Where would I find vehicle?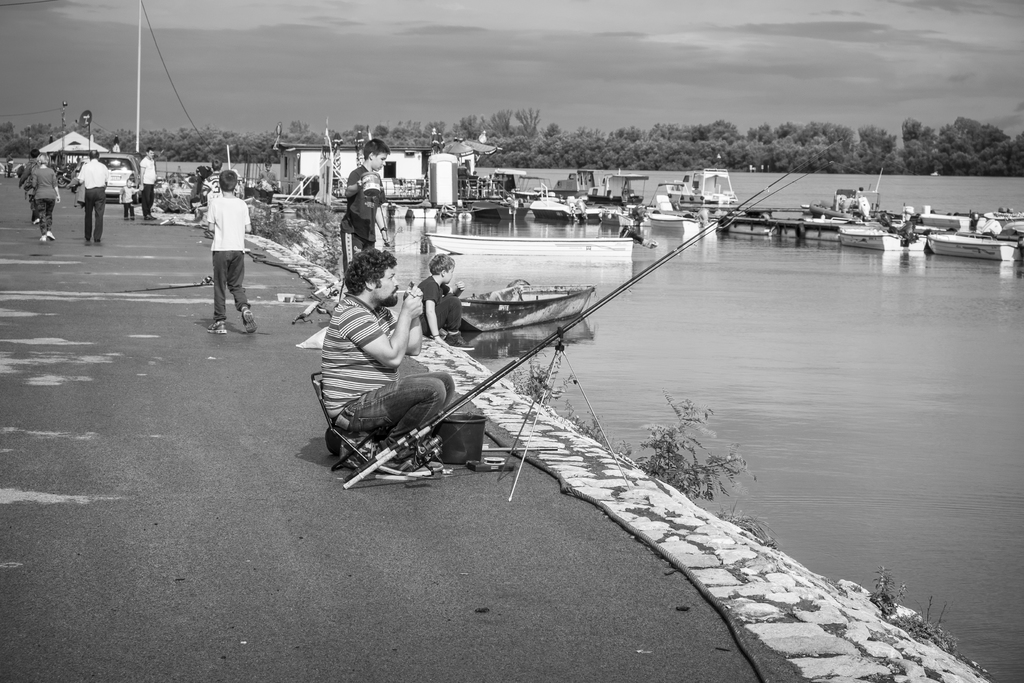
At (left=837, top=221, right=901, bottom=250).
